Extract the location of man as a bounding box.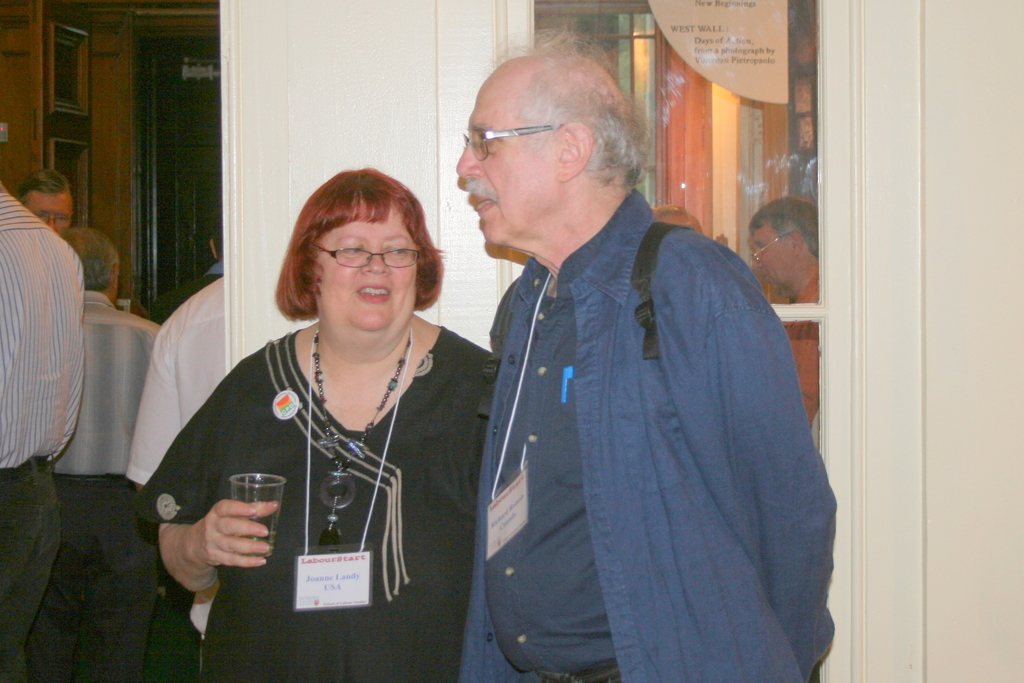
[left=154, top=210, right=225, bottom=325].
